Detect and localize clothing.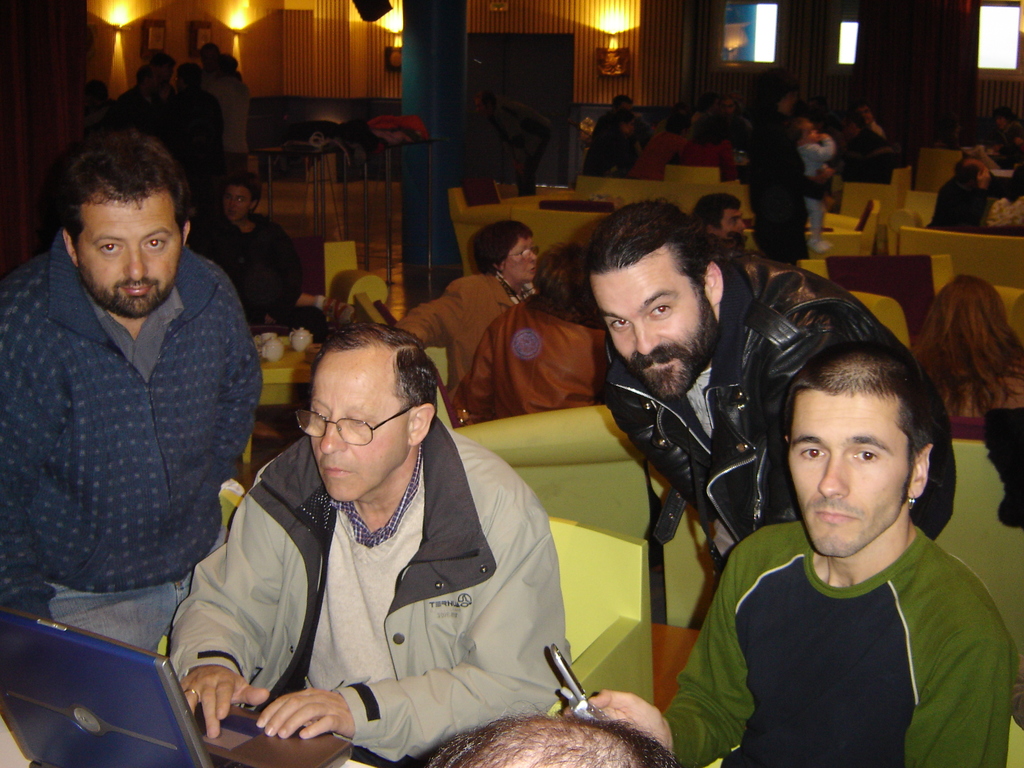
Localized at {"left": 925, "top": 172, "right": 989, "bottom": 229}.
